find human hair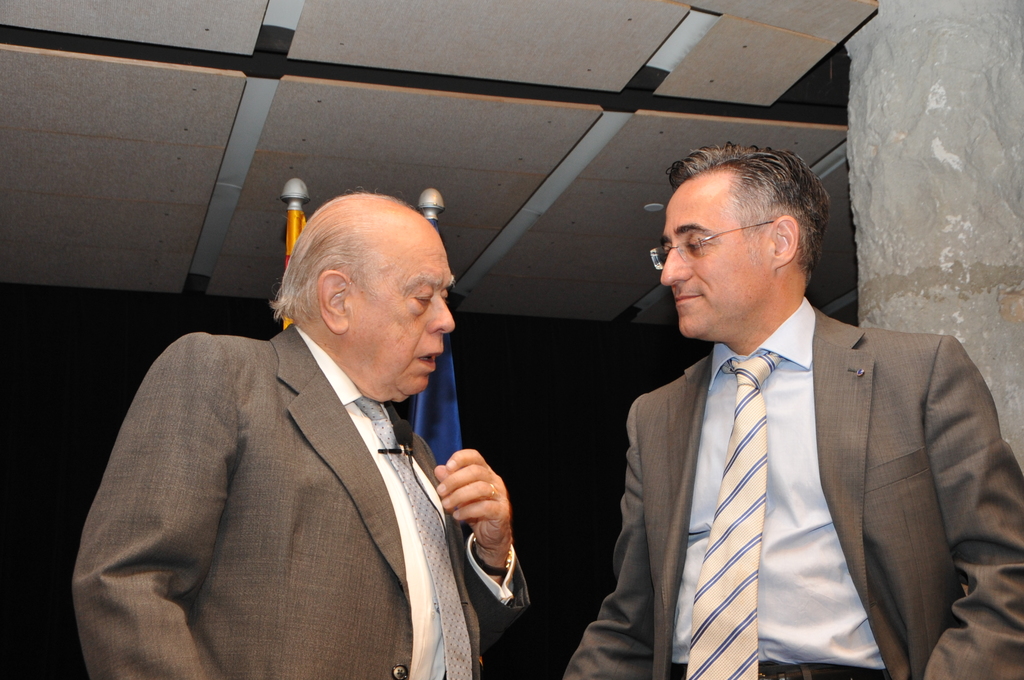
<bbox>264, 187, 408, 321</bbox>
